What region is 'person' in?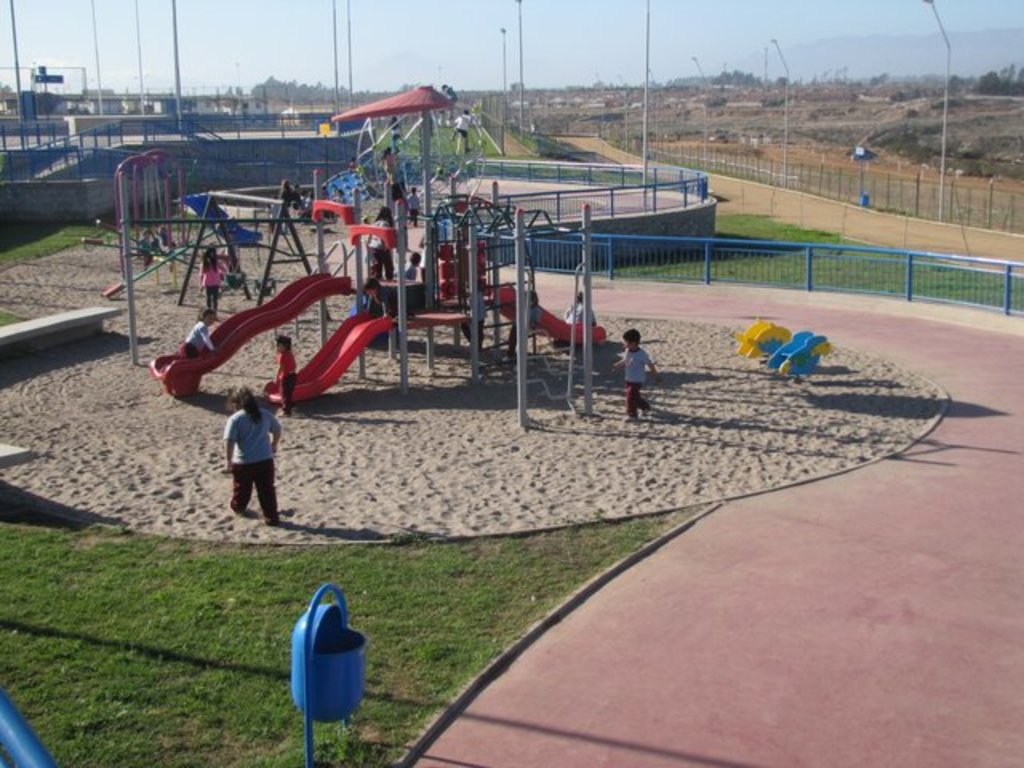
<bbox>378, 149, 395, 206</bbox>.
